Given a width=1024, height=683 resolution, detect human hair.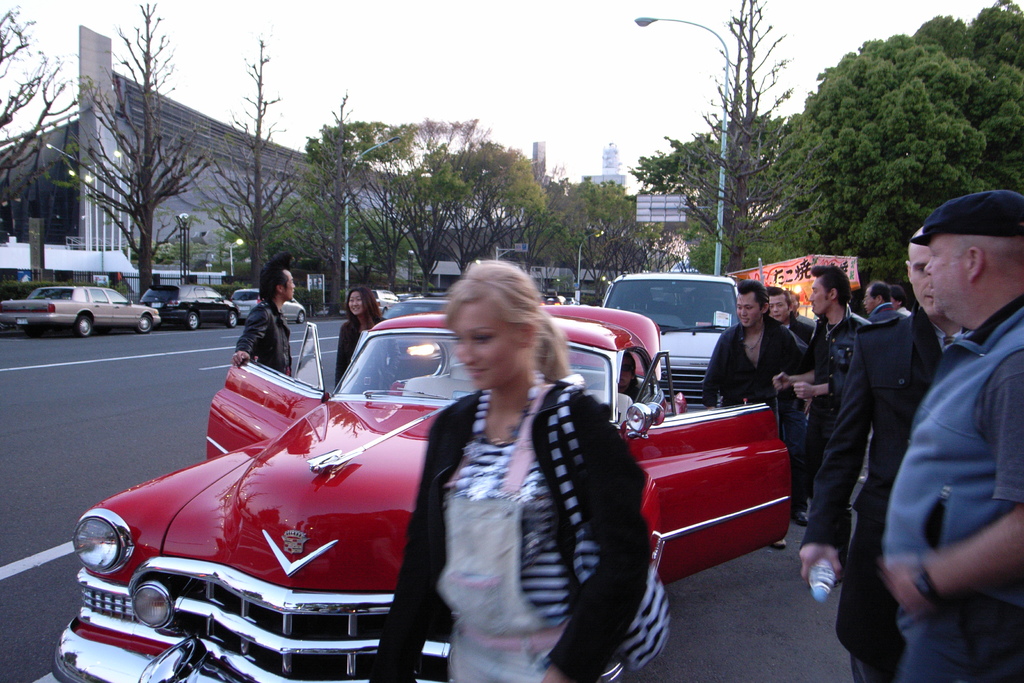
{"x1": 817, "y1": 267, "x2": 852, "y2": 310}.
